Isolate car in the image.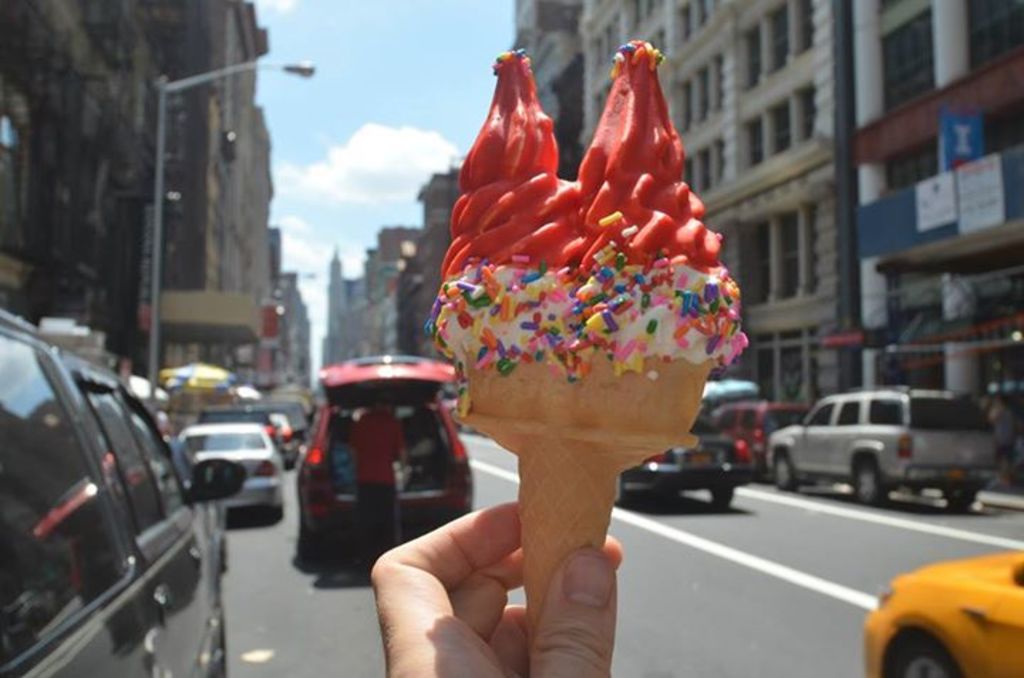
Isolated region: BBox(761, 387, 1001, 522).
